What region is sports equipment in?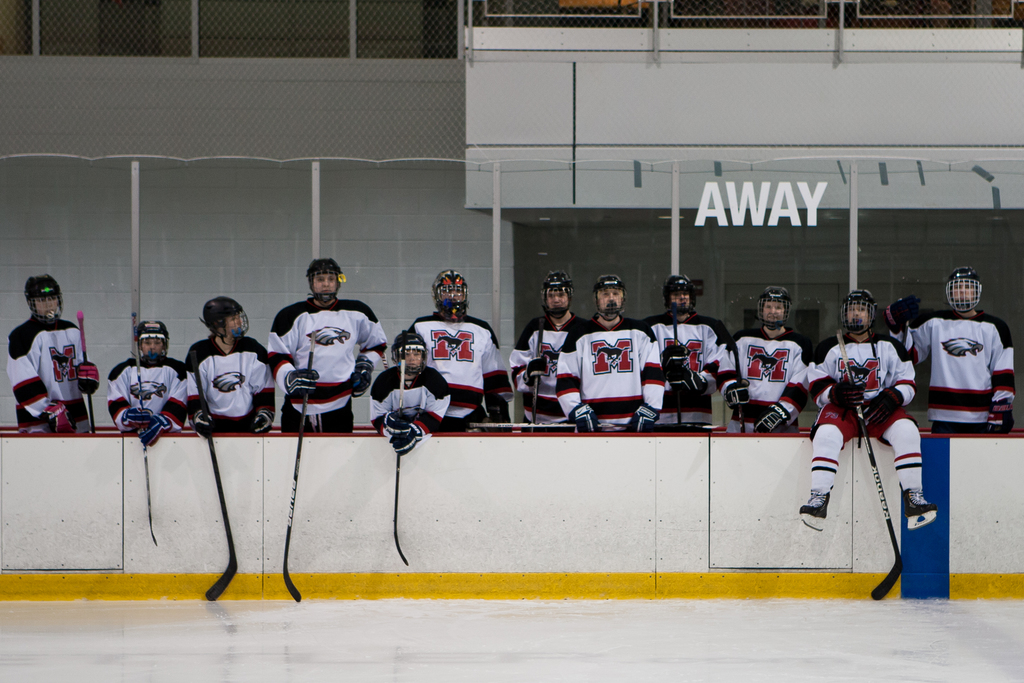
box(484, 400, 511, 430).
